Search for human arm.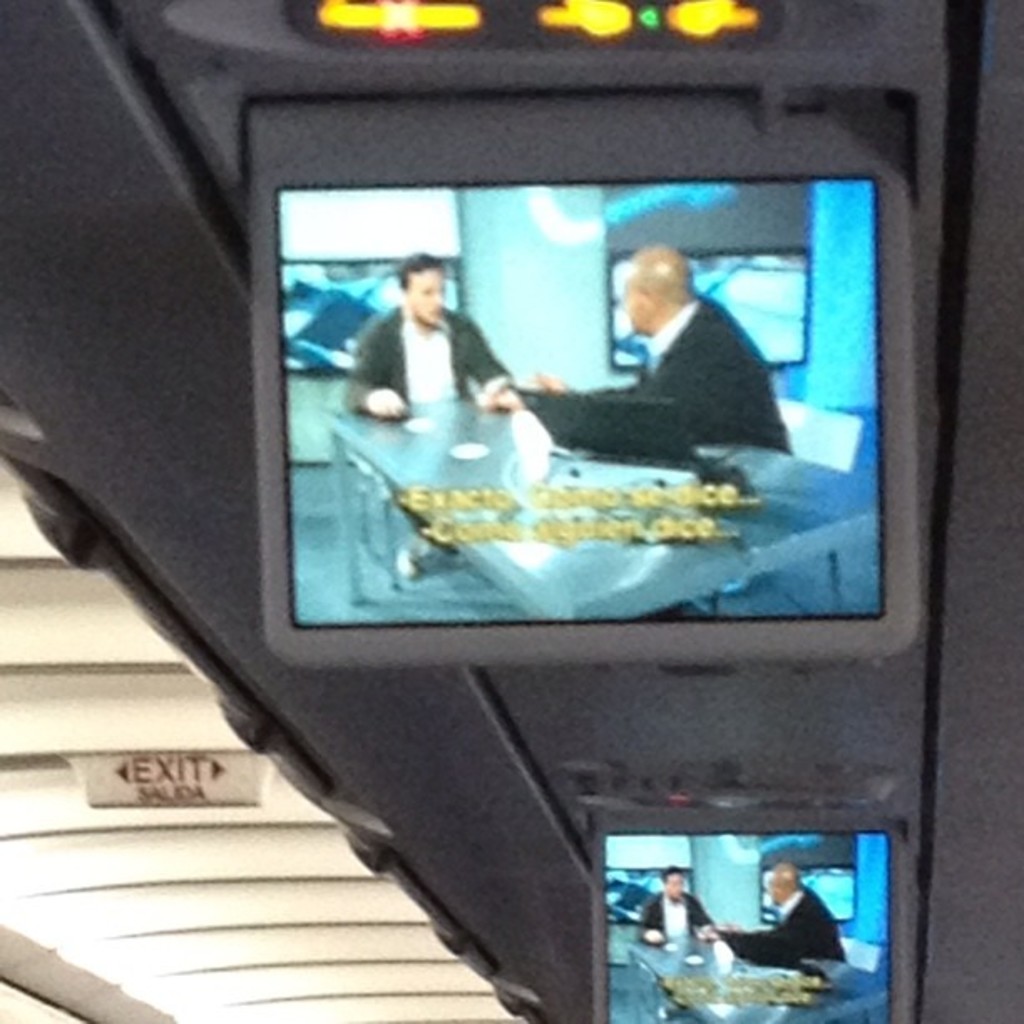
Found at (x1=345, y1=316, x2=413, y2=423).
